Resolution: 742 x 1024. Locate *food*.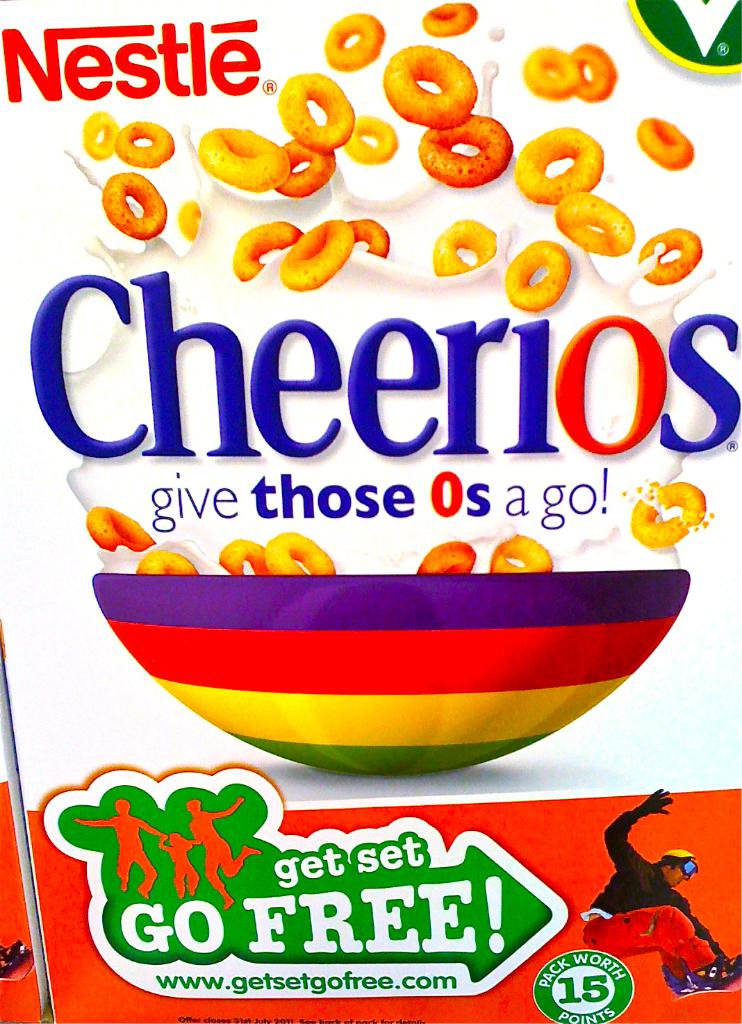
x1=553 y1=190 x2=636 y2=256.
